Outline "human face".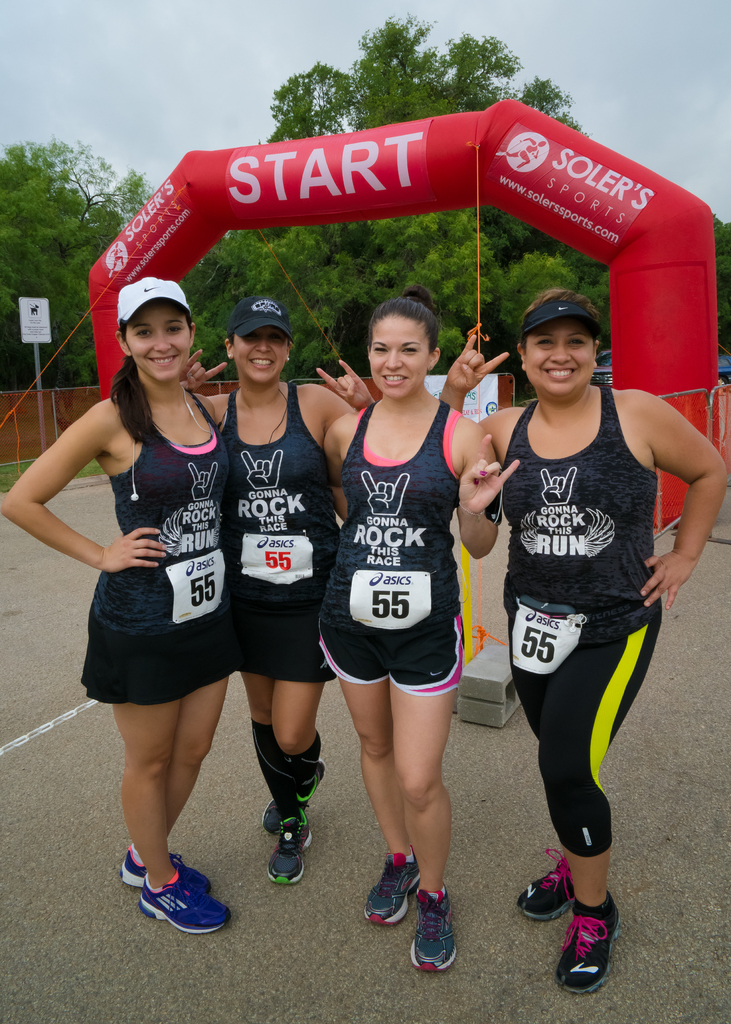
Outline: left=374, top=324, right=435, bottom=406.
